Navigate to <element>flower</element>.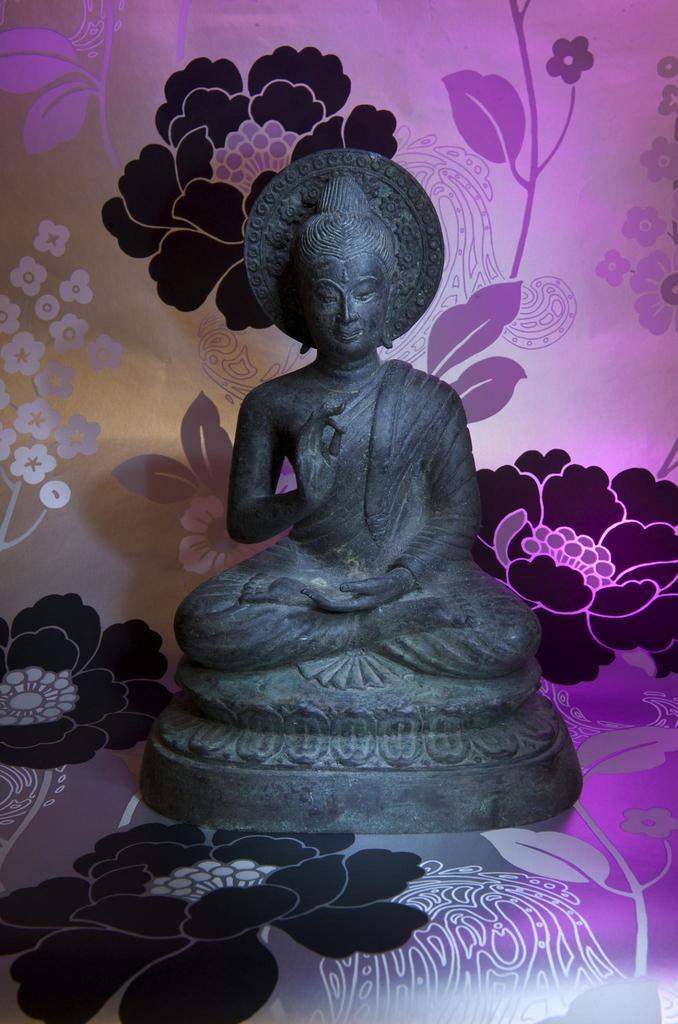
Navigation target: rect(15, 398, 60, 442).
